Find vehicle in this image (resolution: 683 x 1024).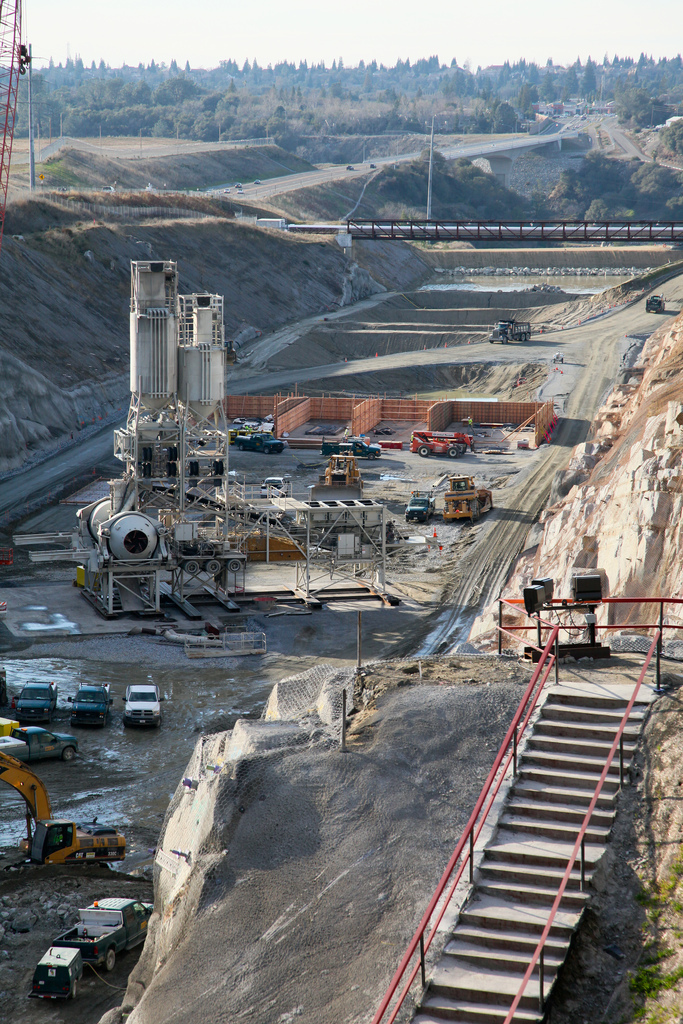
crop(19, 905, 140, 996).
